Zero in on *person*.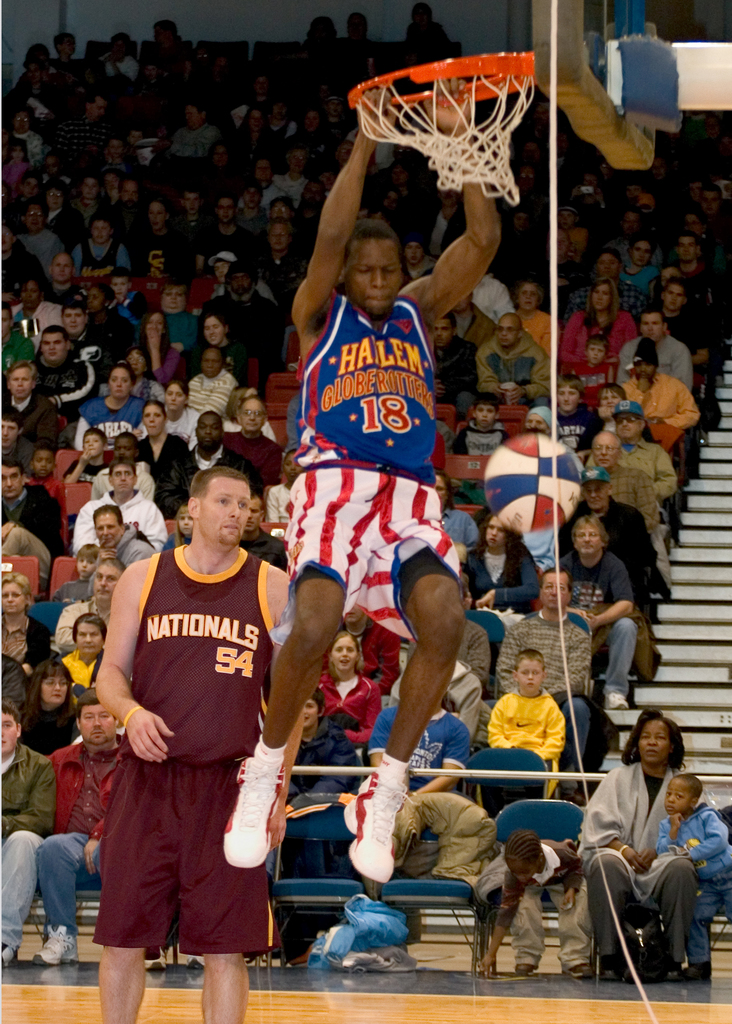
Zeroed in: 88, 460, 295, 1023.
